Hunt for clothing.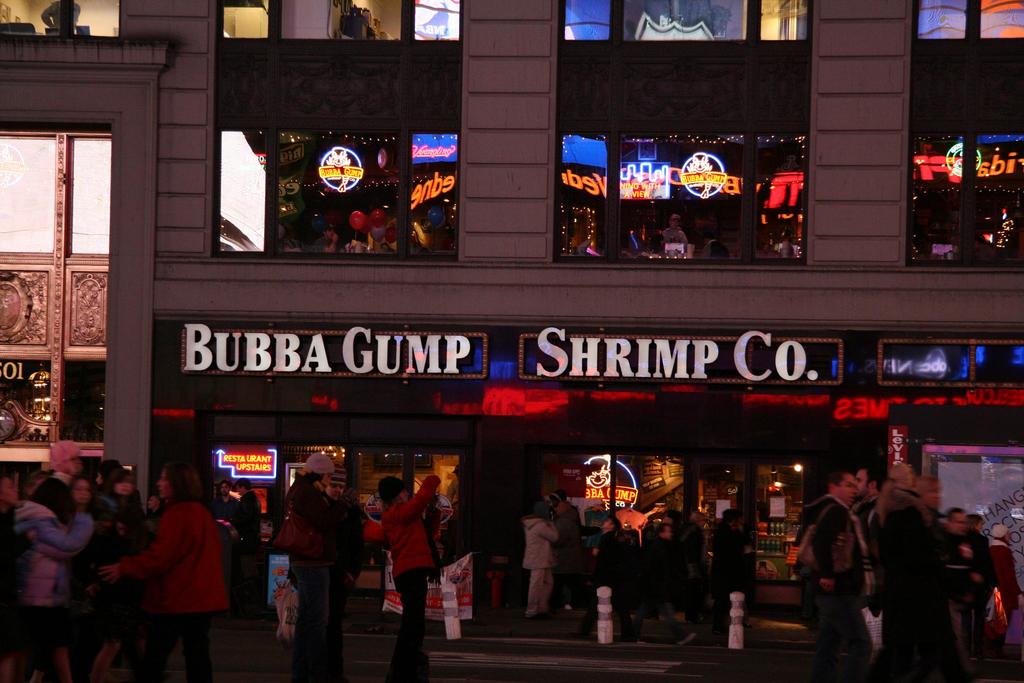
Hunted down at region(7, 486, 102, 663).
